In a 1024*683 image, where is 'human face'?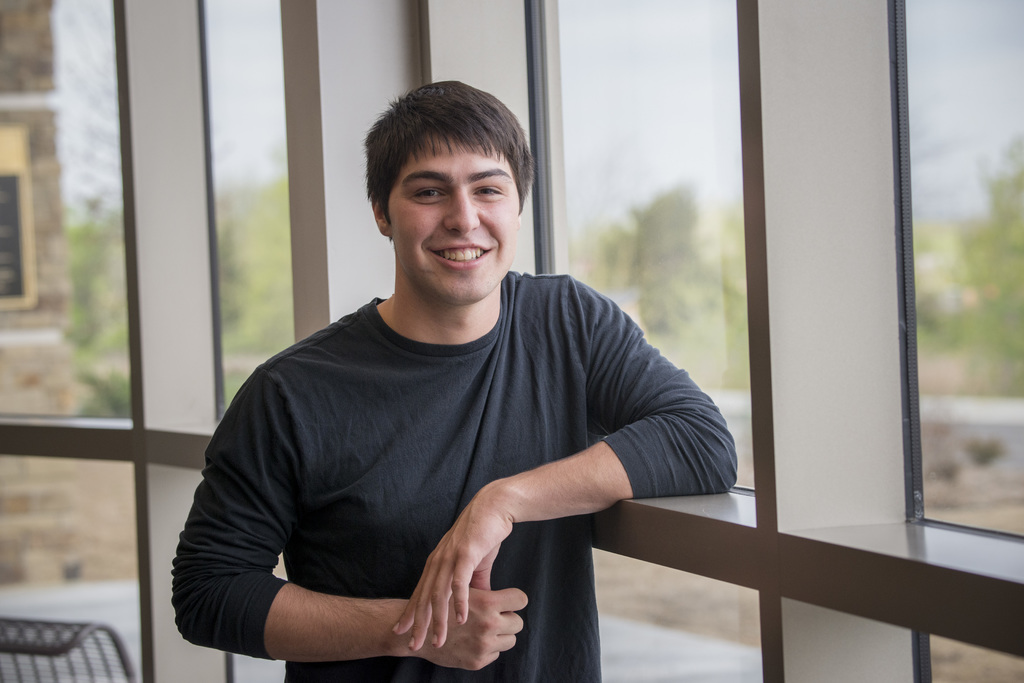
(390, 130, 519, 307).
